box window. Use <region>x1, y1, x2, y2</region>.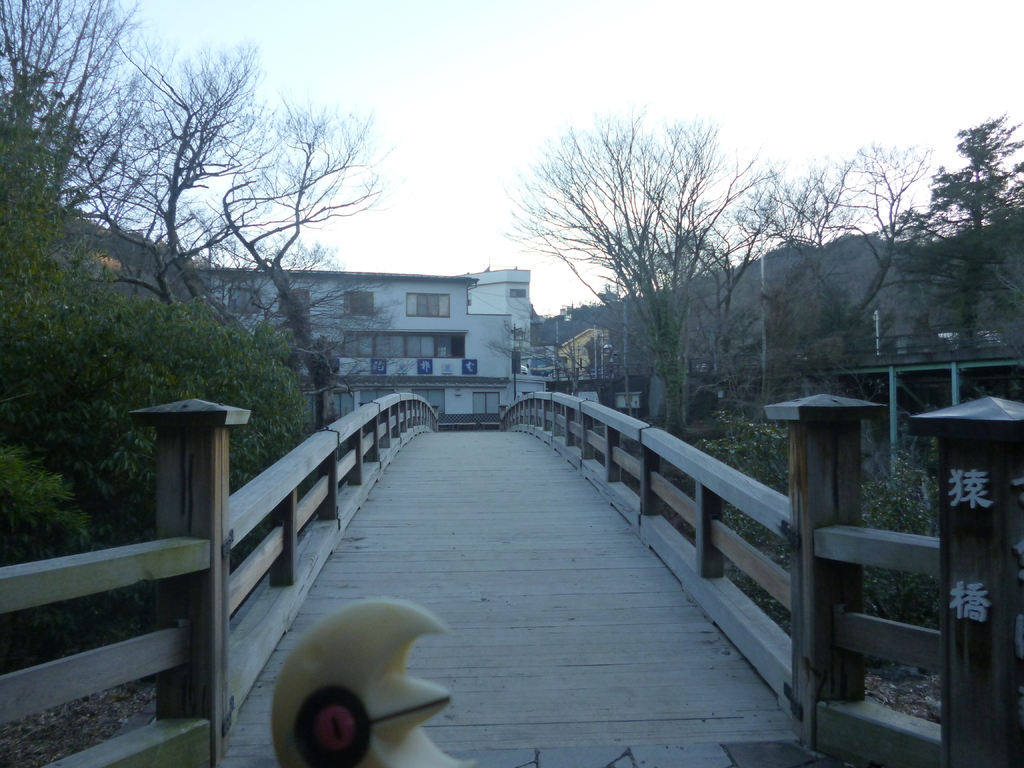
<region>403, 291, 448, 317</region>.
